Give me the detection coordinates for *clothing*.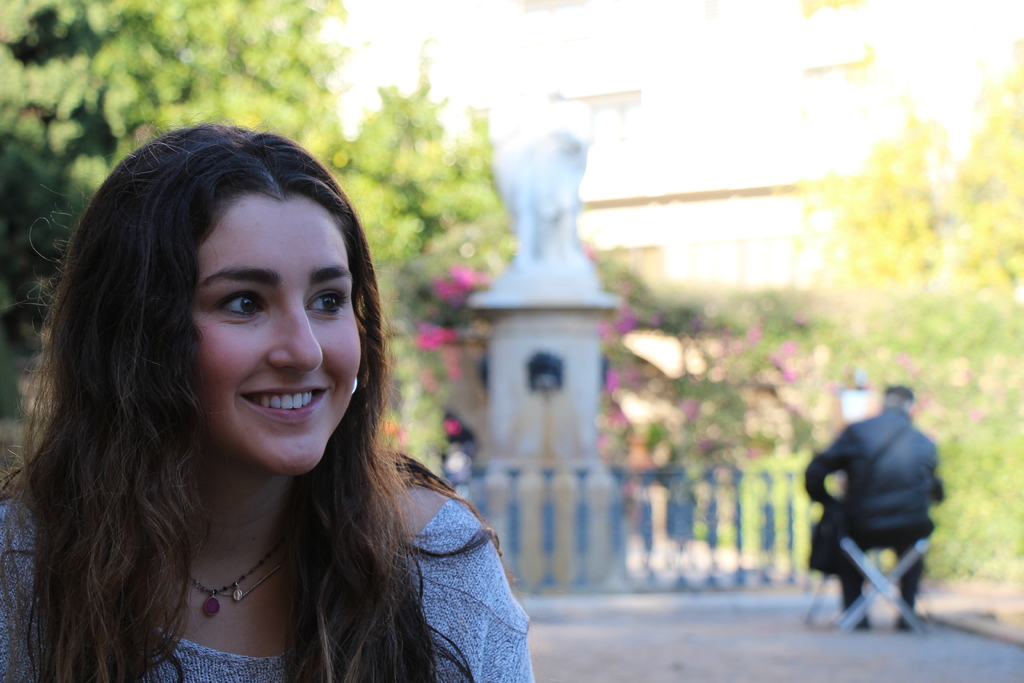
[807,380,954,629].
